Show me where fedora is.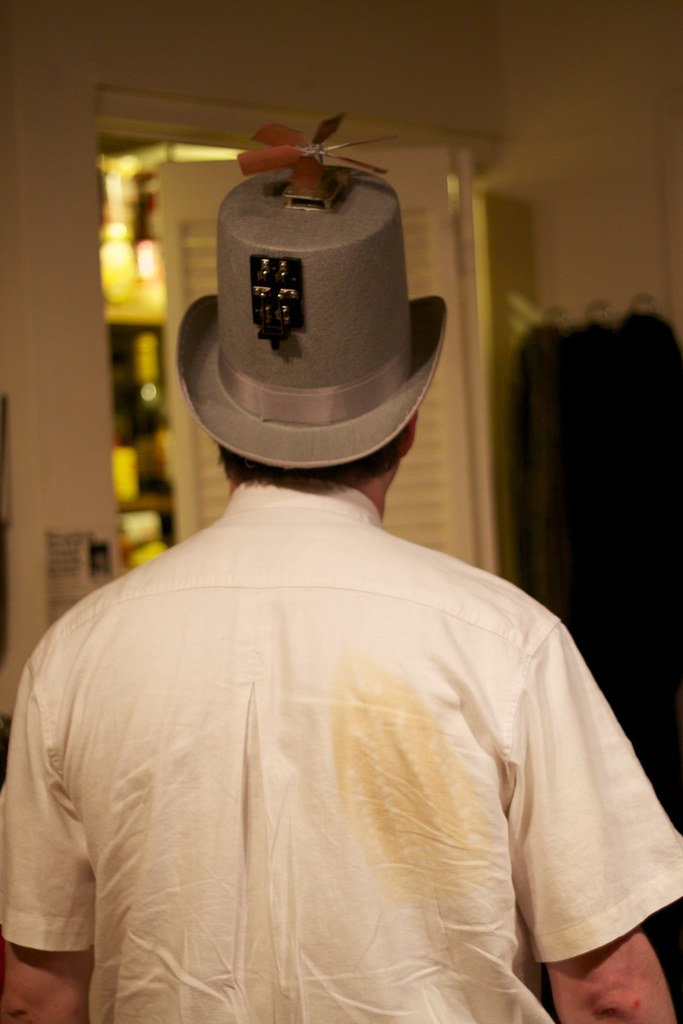
fedora is at box=[174, 99, 444, 505].
